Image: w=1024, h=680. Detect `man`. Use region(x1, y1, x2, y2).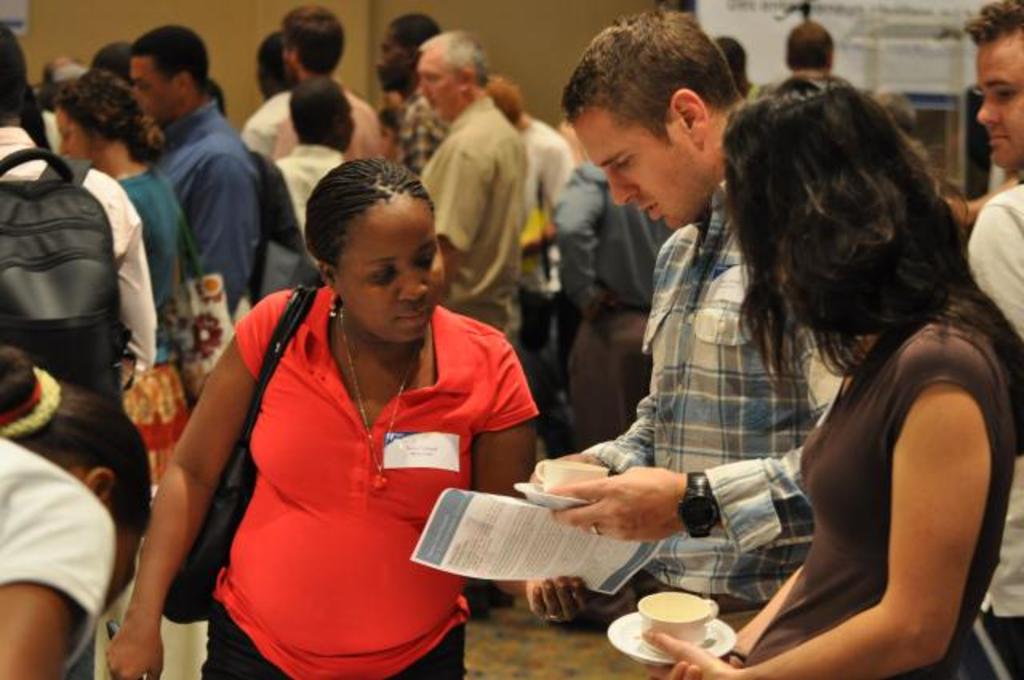
region(410, 45, 518, 333).
